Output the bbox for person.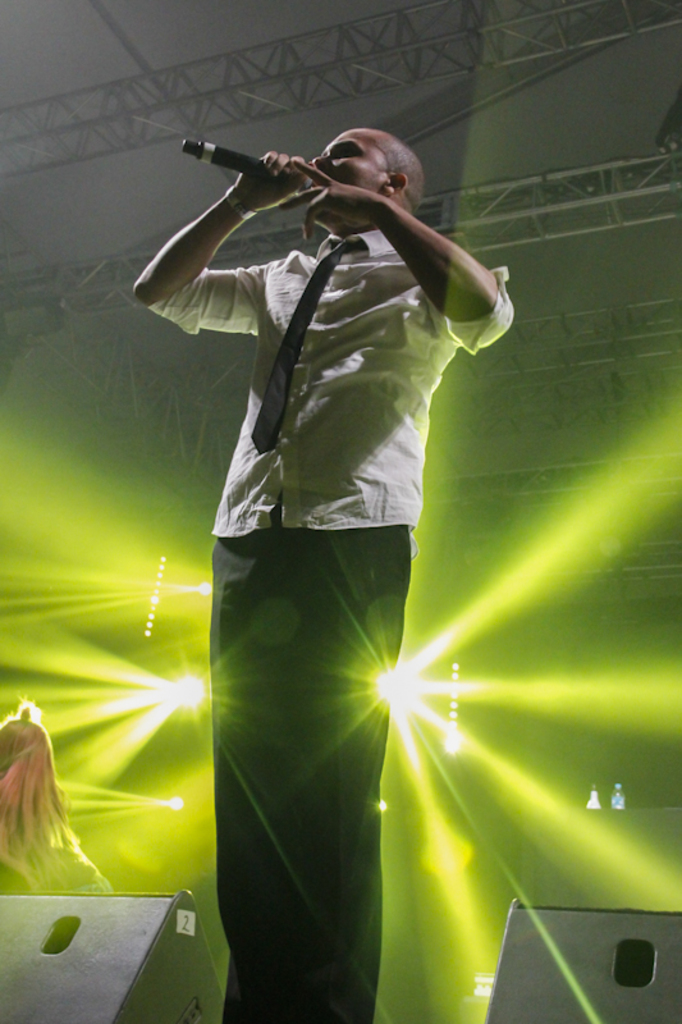
region(128, 137, 527, 1023).
